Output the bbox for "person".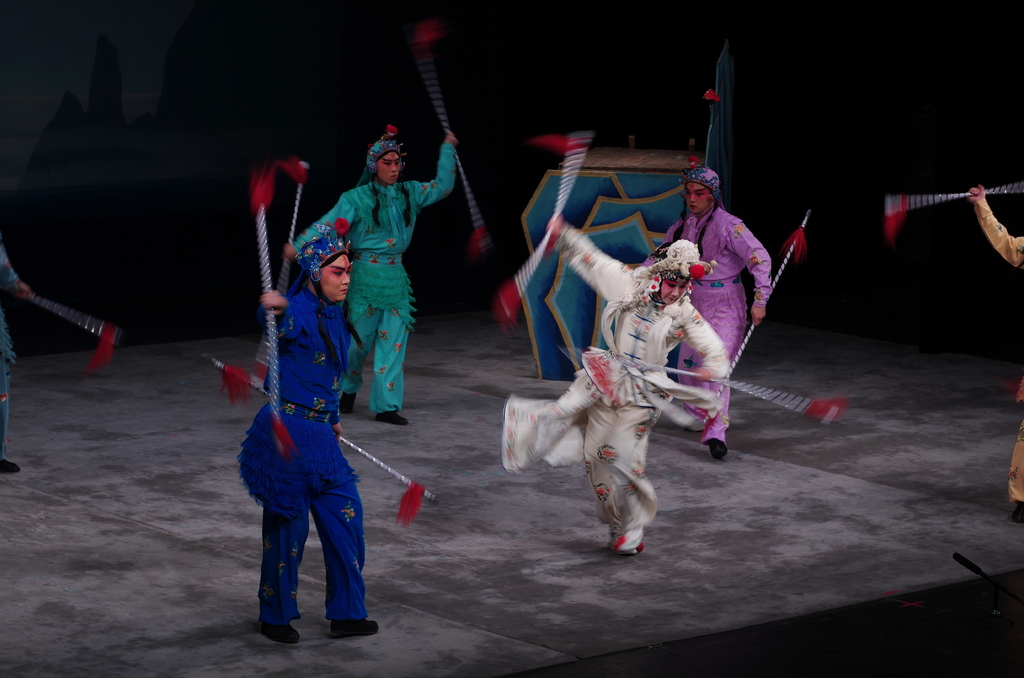
box=[0, 241, 35, 476].
